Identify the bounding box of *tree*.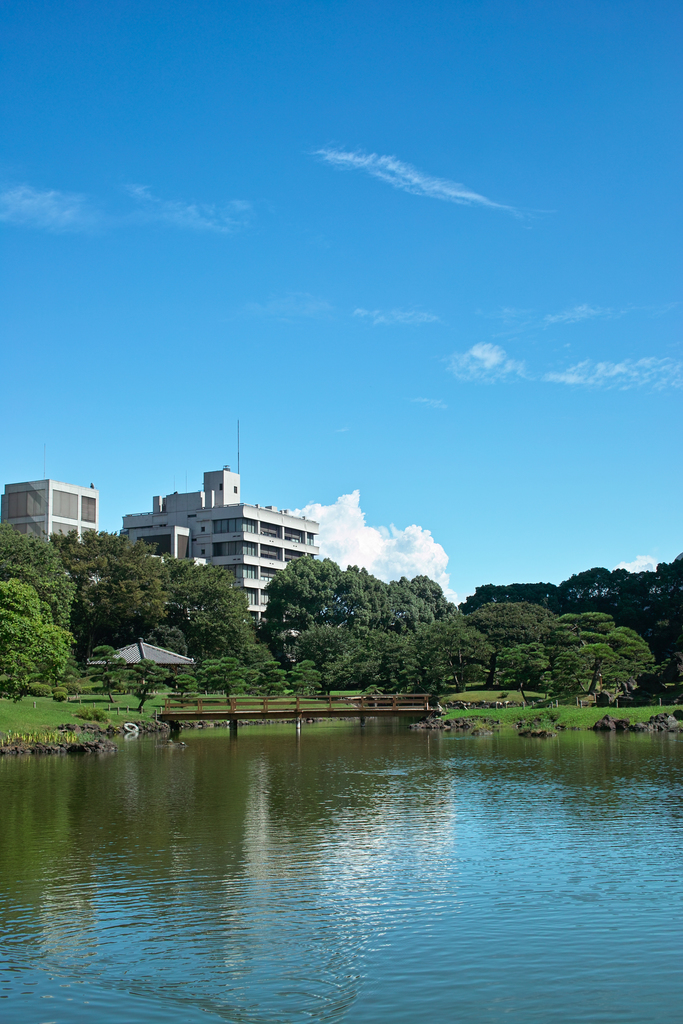
[x1=353, y1=573, x2=418, y2=634].
